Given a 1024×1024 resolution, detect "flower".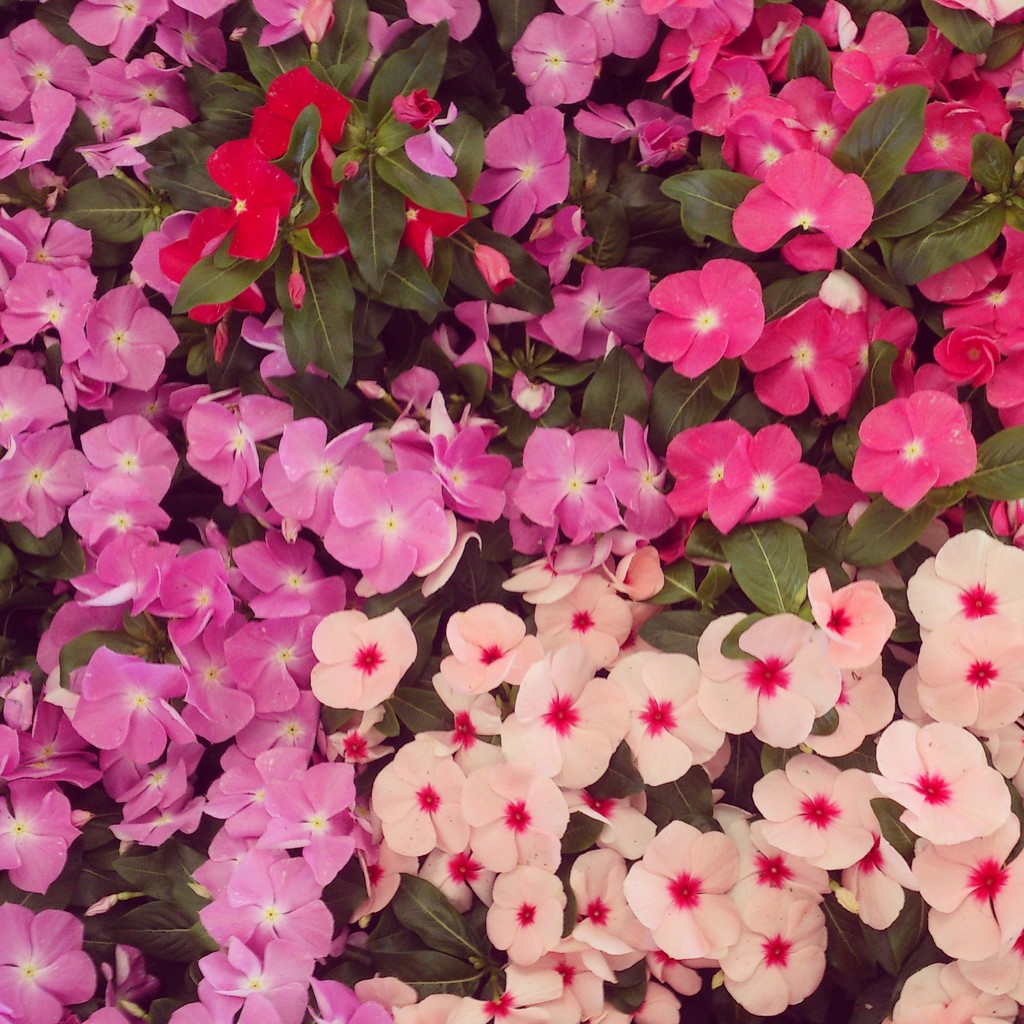
(x1=313, y1=616, x2=419, y2=724).
